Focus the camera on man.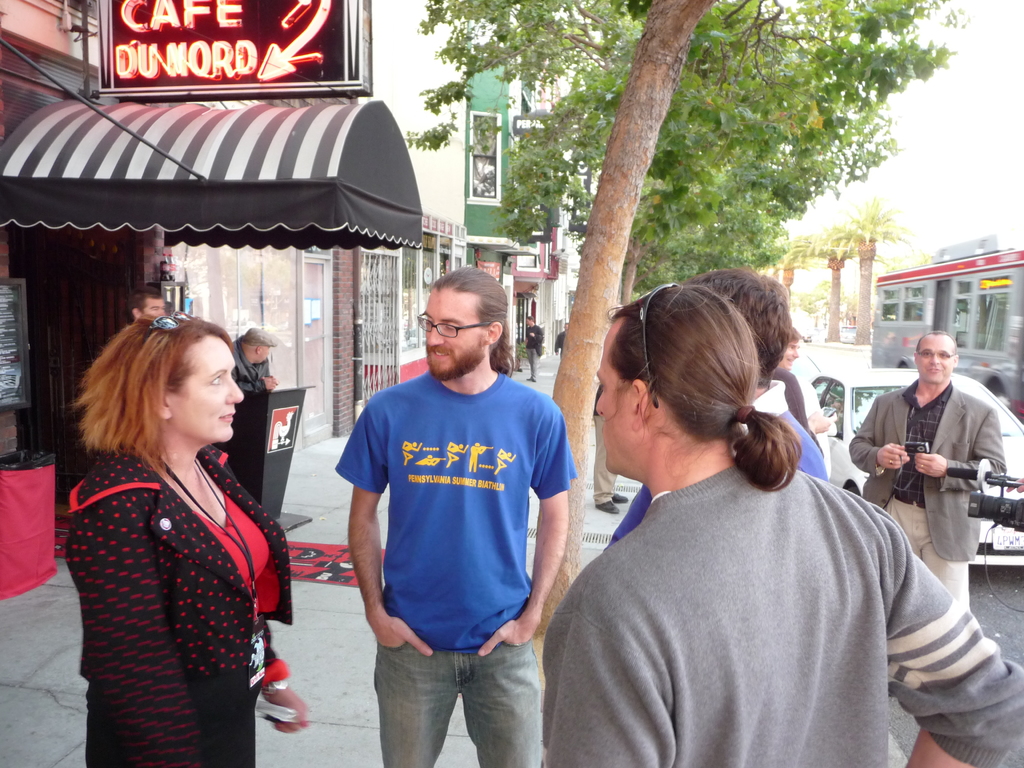
Focus region: box=[525, 315, 545, 381].
